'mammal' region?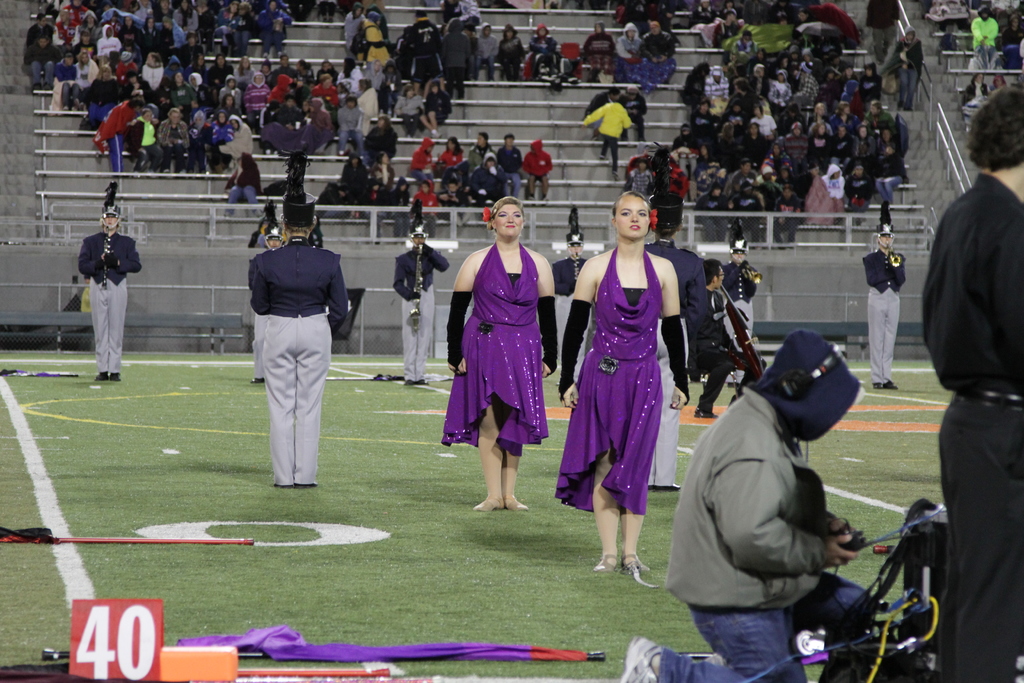
[673,121,700,151]
